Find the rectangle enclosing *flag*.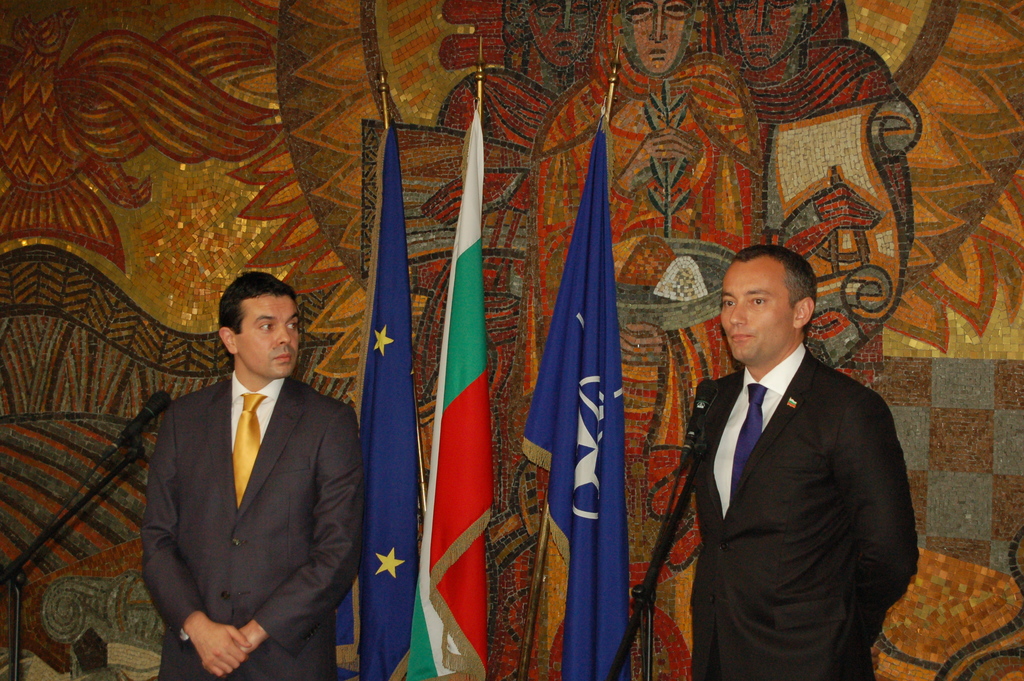
(x1=335, y1=116, x2=410, y2=680).
